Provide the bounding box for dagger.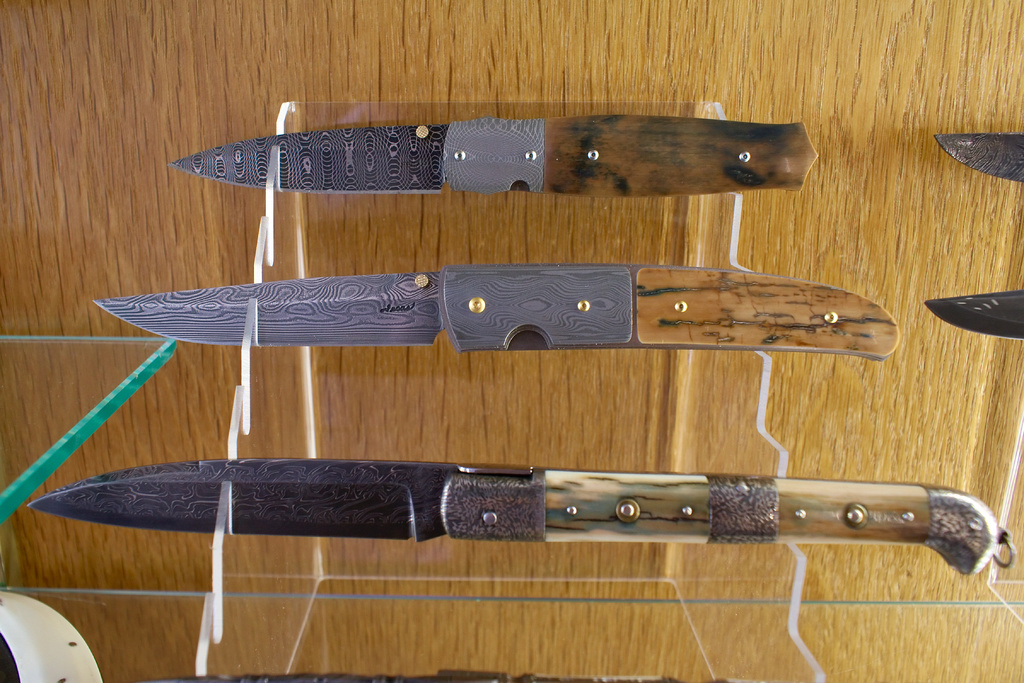
91/264/900/358.
